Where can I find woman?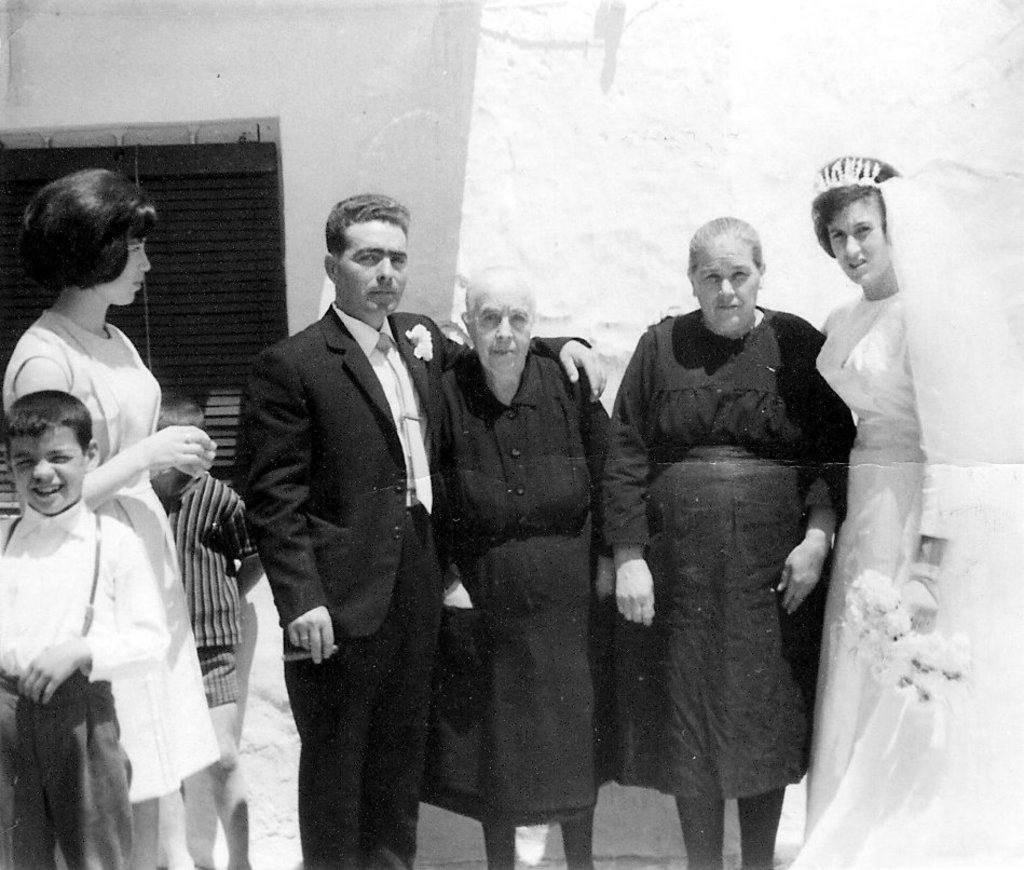
You can find it at (x1=9, y1=177, x2=251, y2=869).
